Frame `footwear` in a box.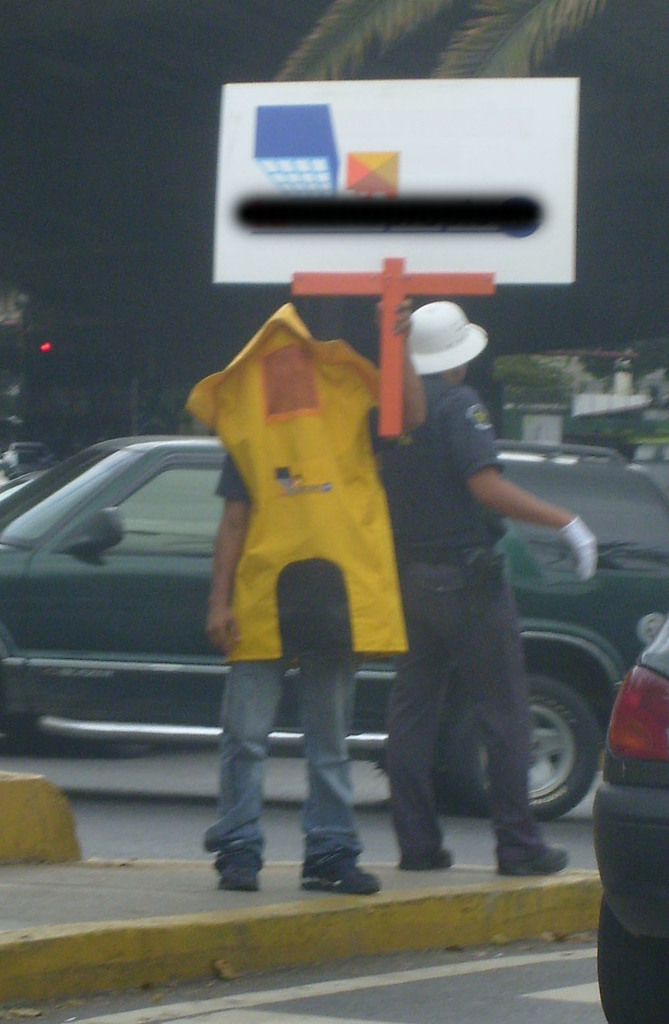
<region>297, 842, 379, 896</region>.
